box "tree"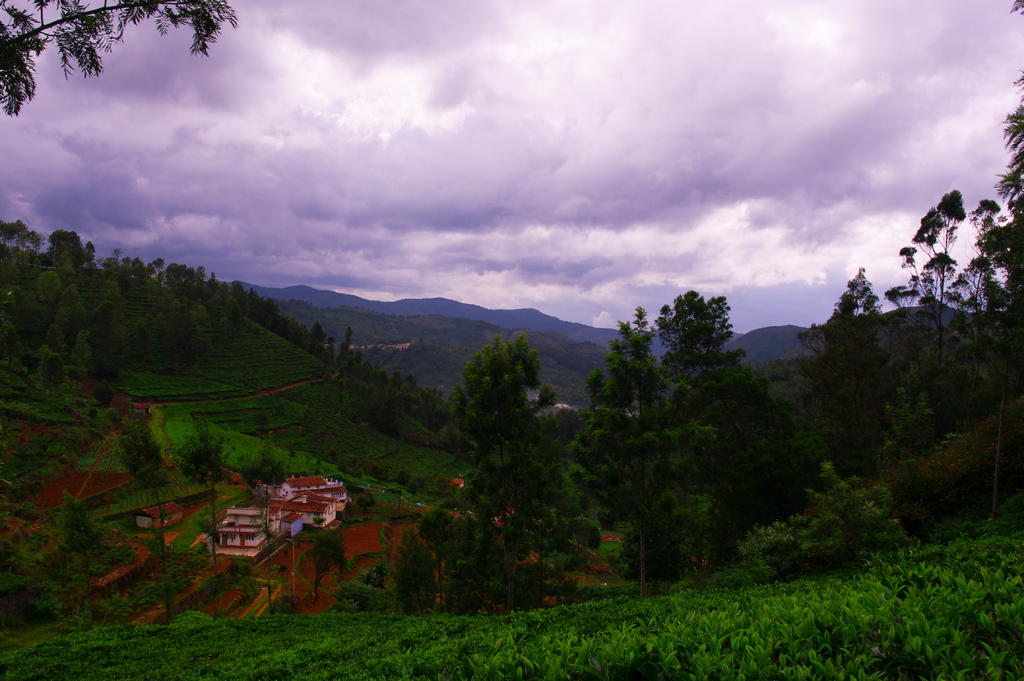
[x1=986, y1=1, x2=1023, y2=374]
